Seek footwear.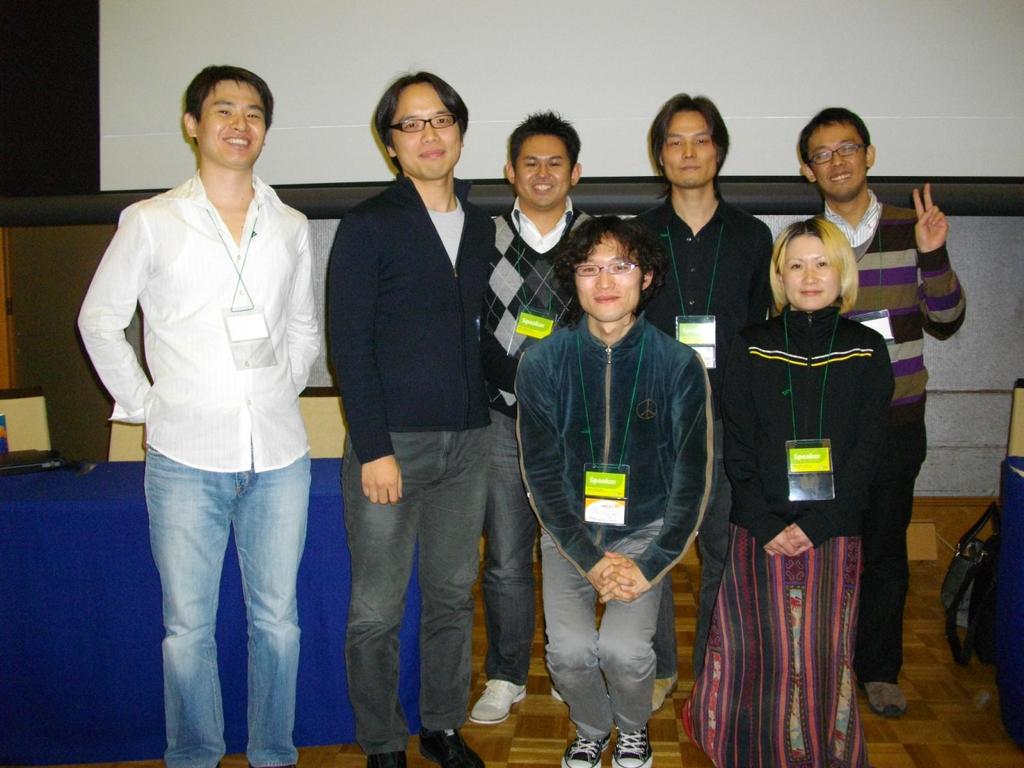
bbox(548, 685, 566, 704).
